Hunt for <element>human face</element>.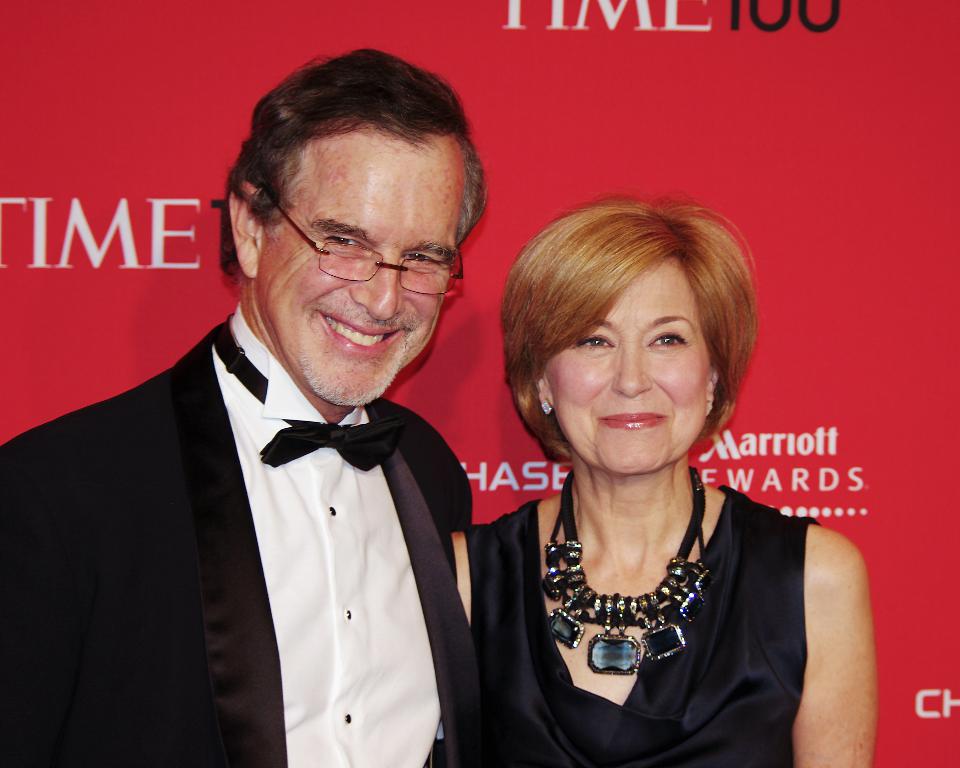
Hunted down at bbox=[543, 266, 721, 472].
